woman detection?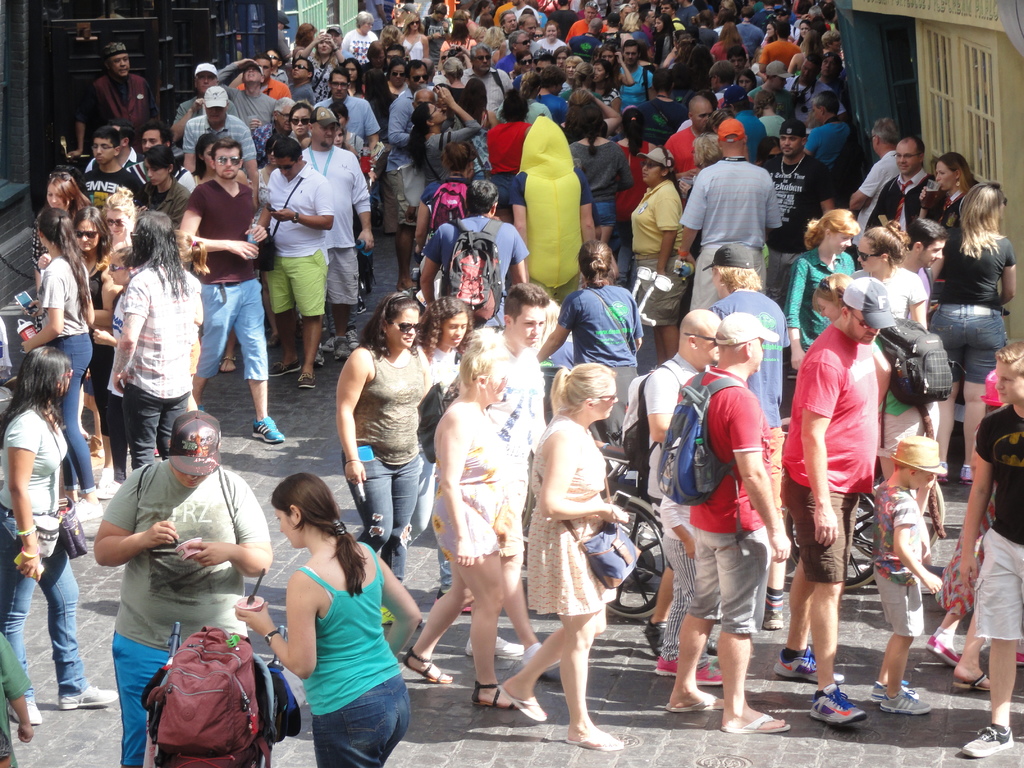
detection(411, 83, 497, 227)
